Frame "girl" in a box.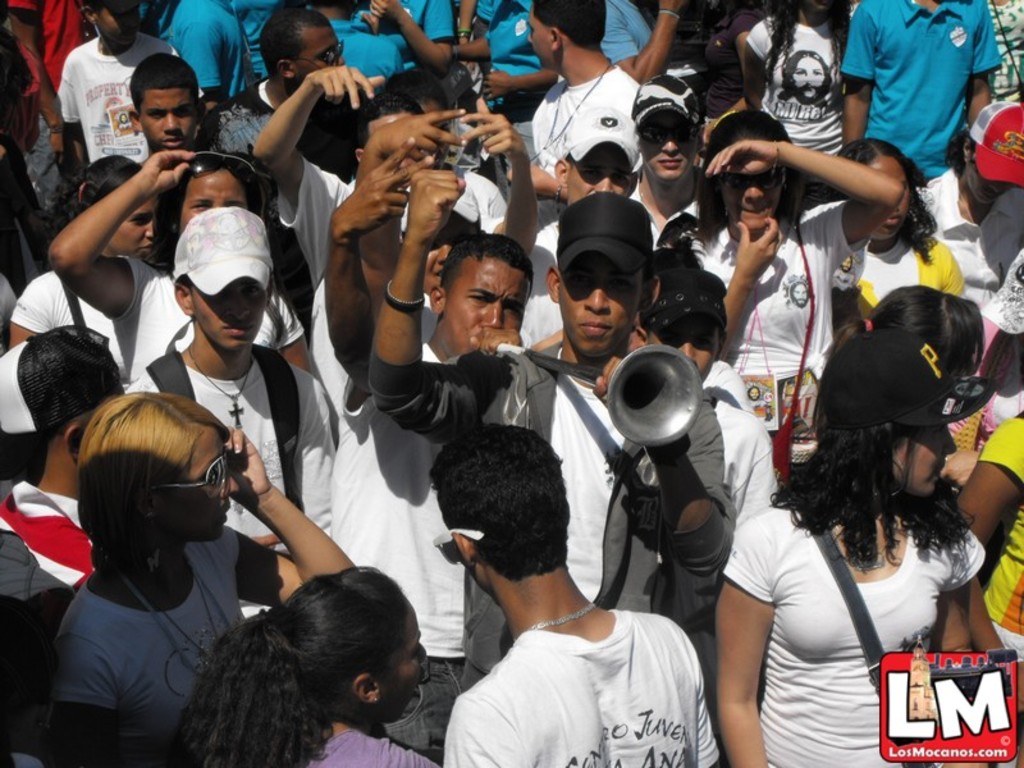
select_region(12, 154, 159, 392).
